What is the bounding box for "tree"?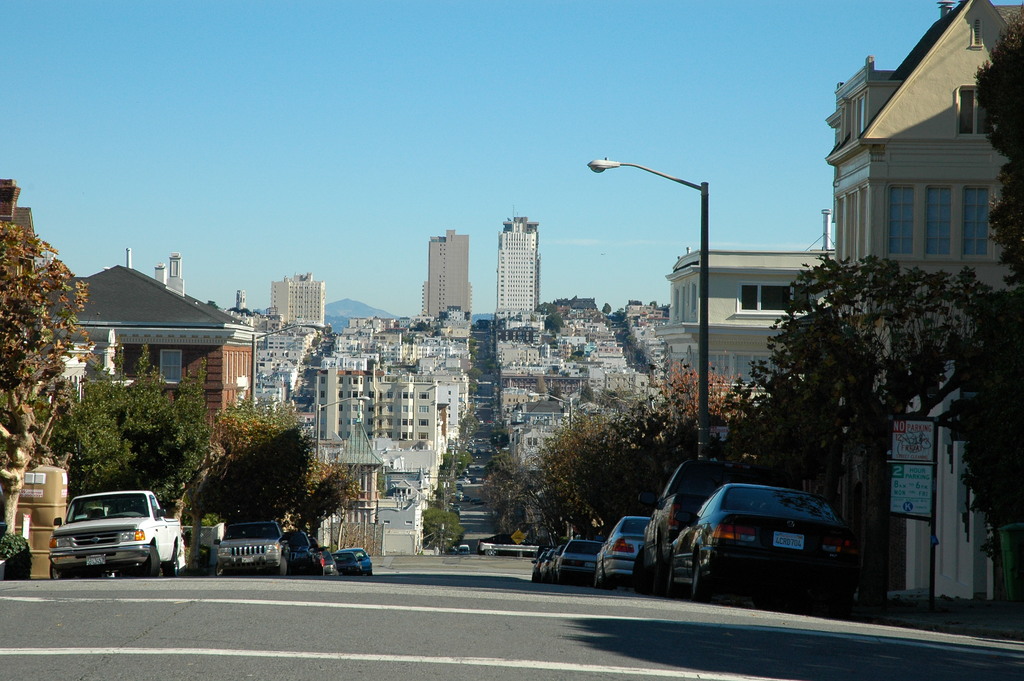
box(737, 263, 995, 465).
